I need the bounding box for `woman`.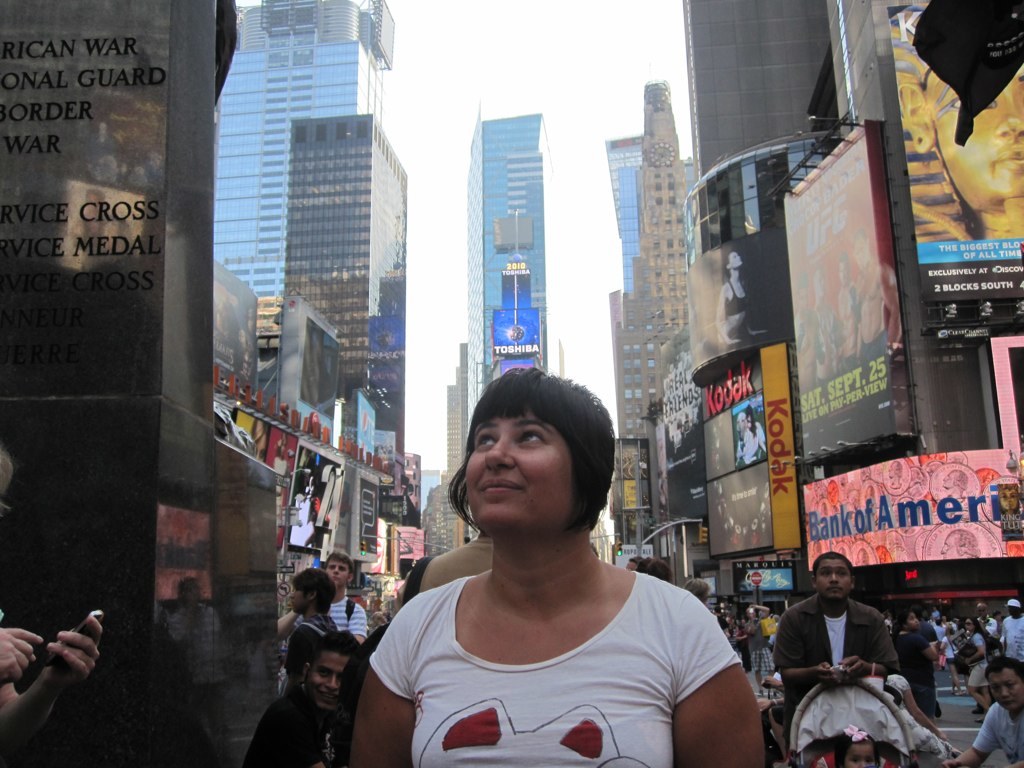
Here it is: x1=746 y1=620 x2=777 y2=699.
